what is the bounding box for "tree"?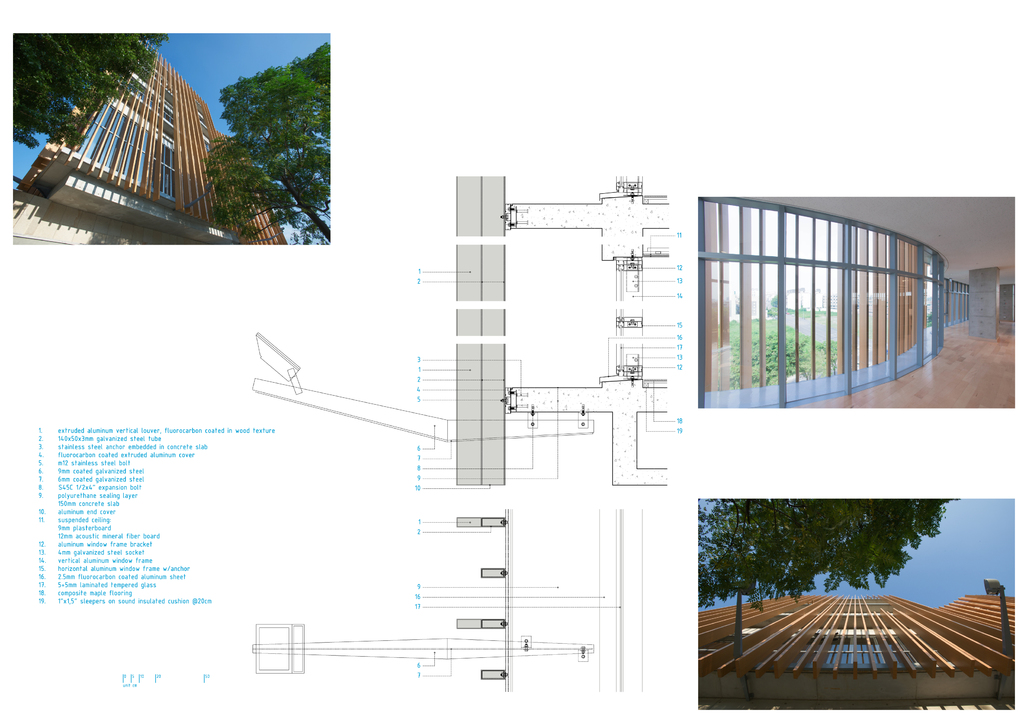
{"x1": 693, "y1": 499, "x2": 982, "y2": 677}.
